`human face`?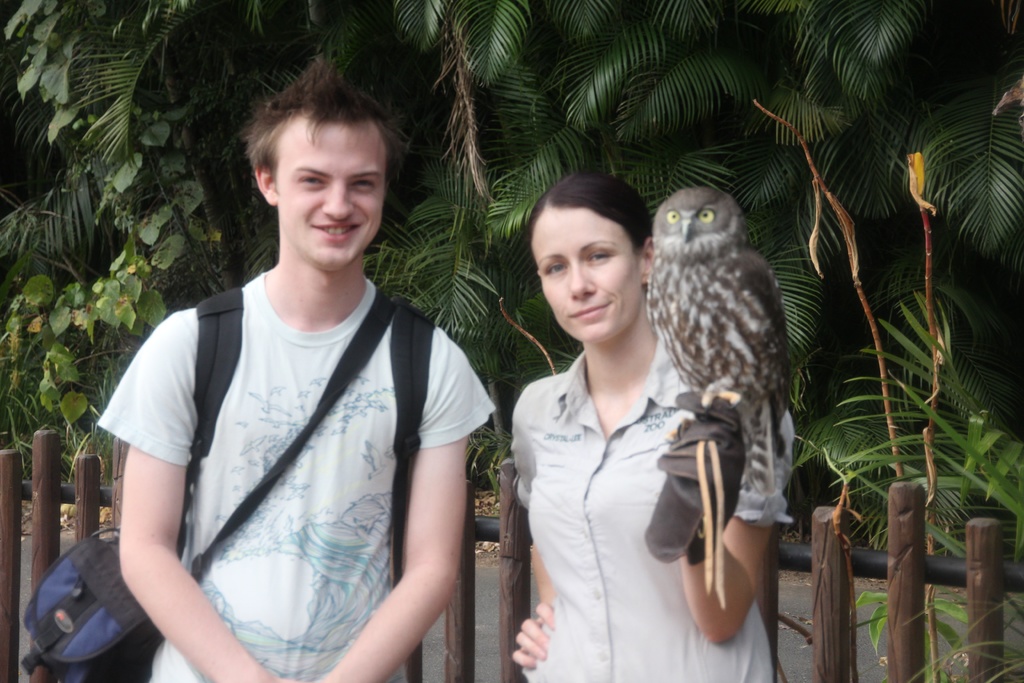
276 109 385 274
